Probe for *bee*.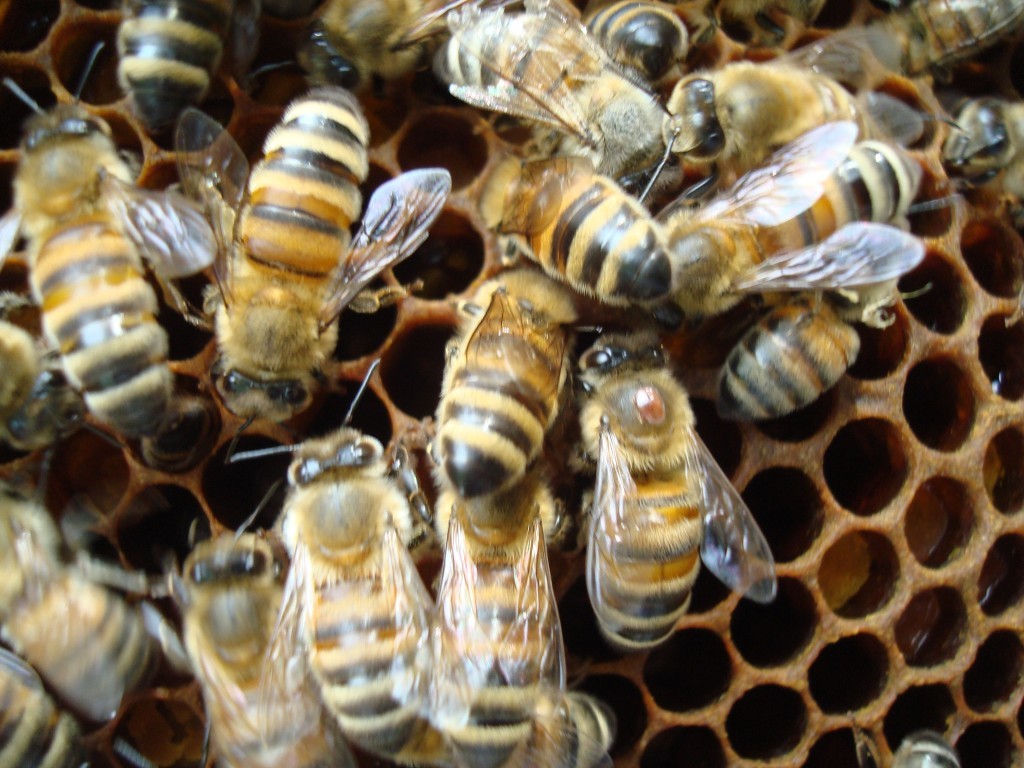
Probe result: l=0, t=325, r=84, b=466.
